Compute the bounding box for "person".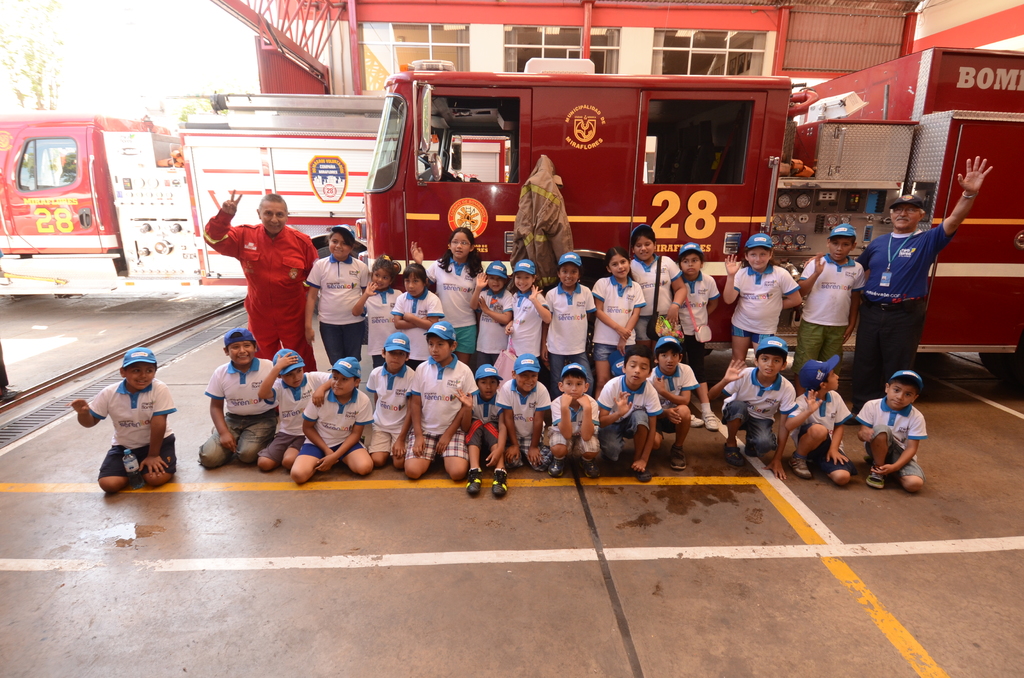
[left=289, top=357, right=375, bottom=485].
